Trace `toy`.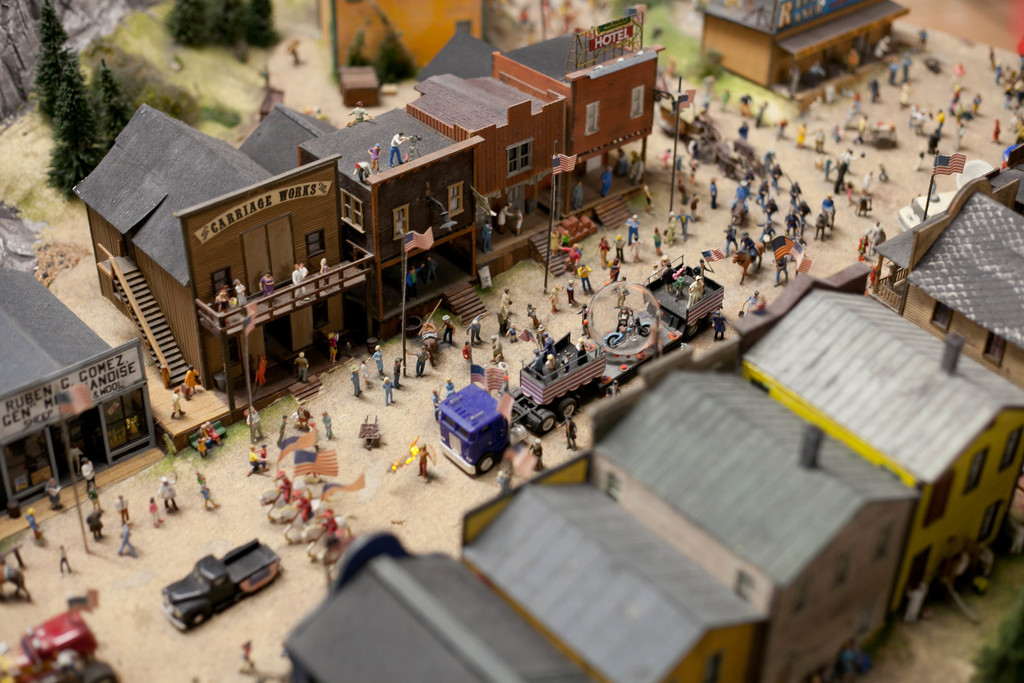
Traced to select_region(354, 420, 383, 450).
